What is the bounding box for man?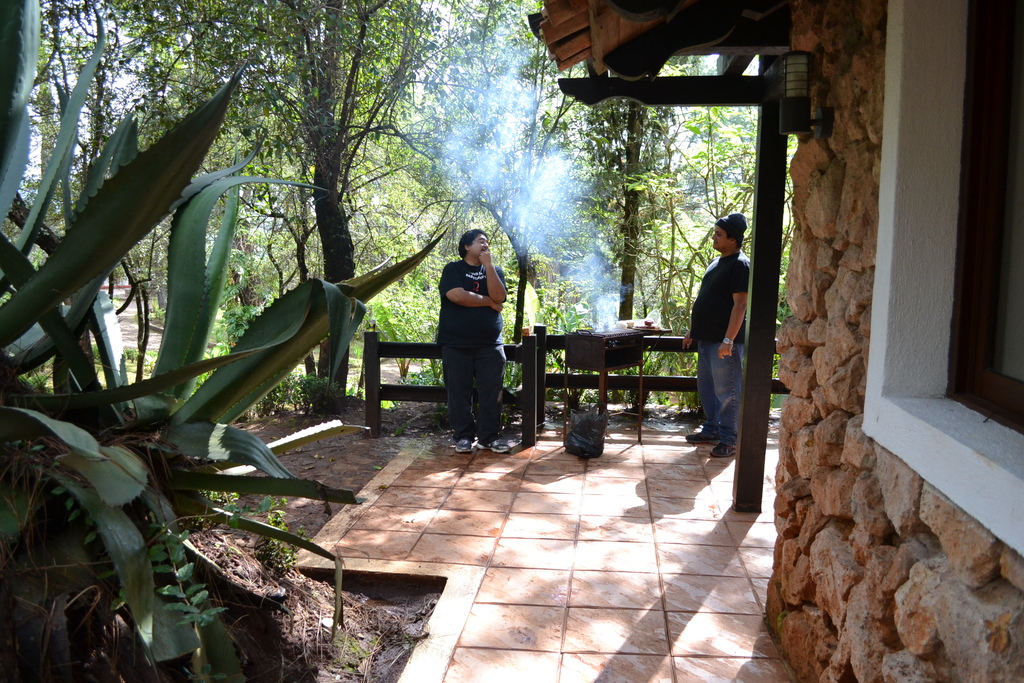
detection(436, 227, 511, 454).
